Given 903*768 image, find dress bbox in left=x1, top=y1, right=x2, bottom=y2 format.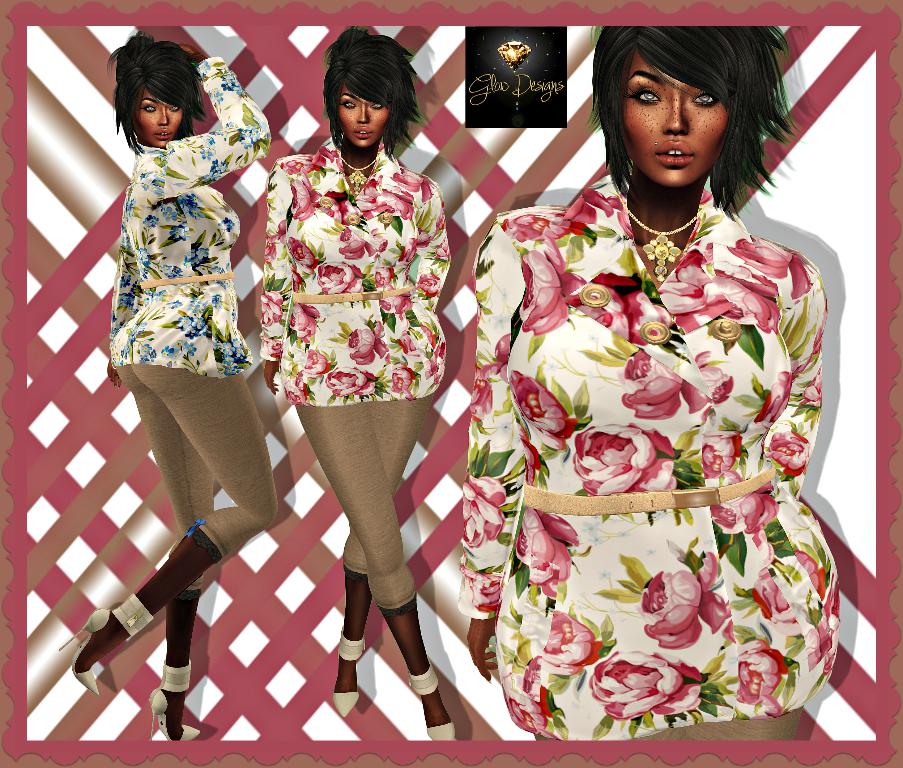
left=462, top=174, right=837, bottom=740.
